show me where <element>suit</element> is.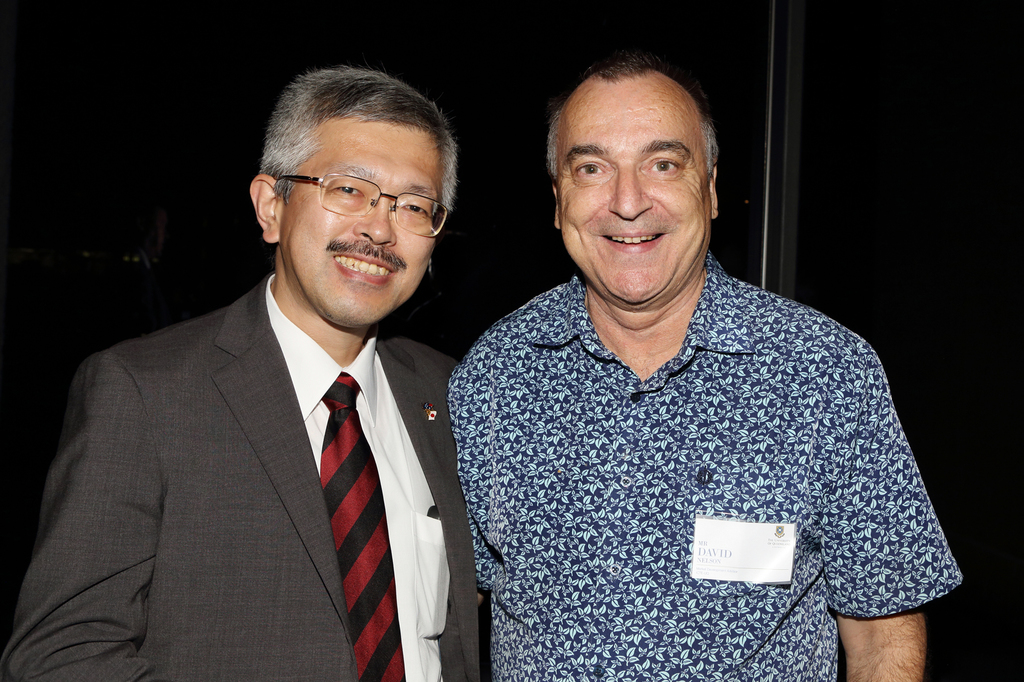
<element>suit</element> is at BBox(75, 274, 476, 661).
